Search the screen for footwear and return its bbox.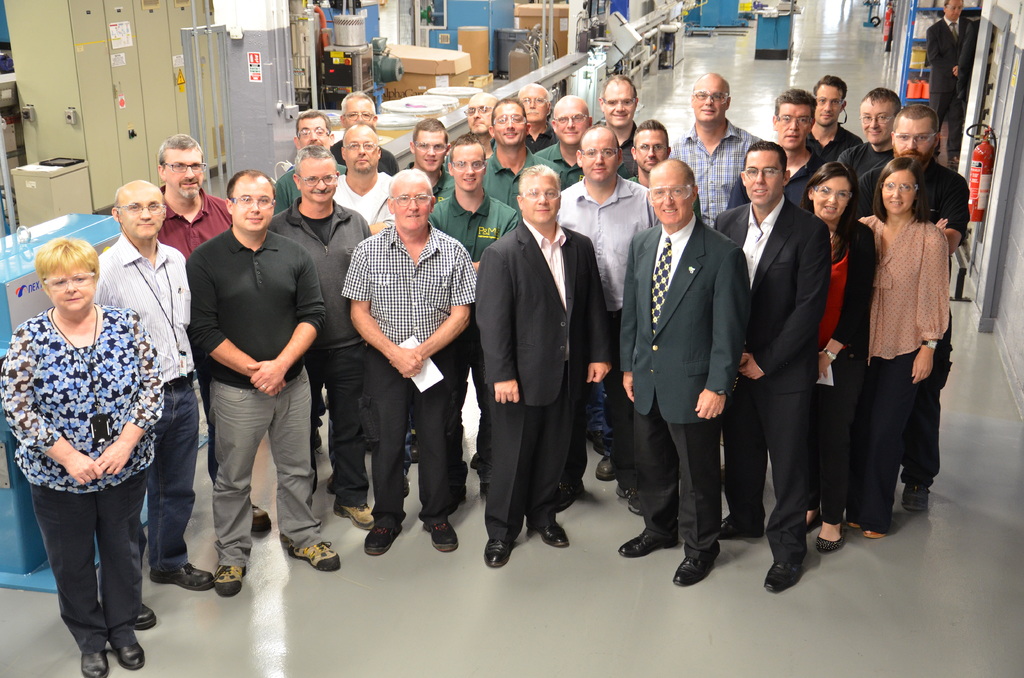
Found: left=628, top=494, right=644, bottom=515.
